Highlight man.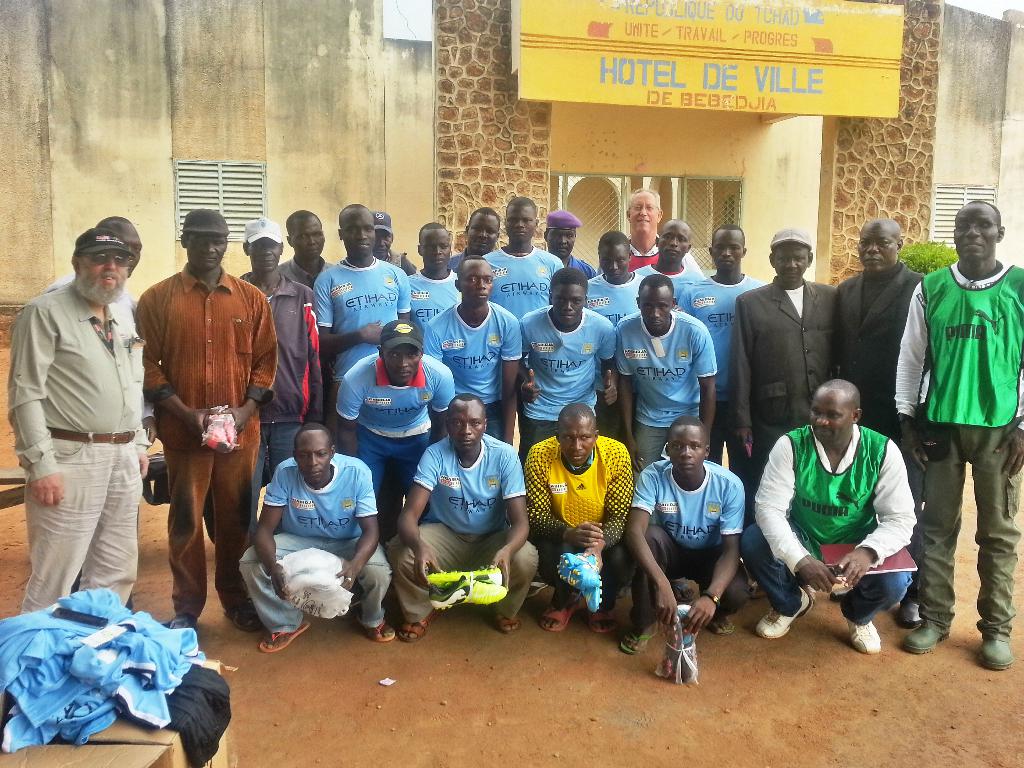
Highlighted region: box=[127, 211, 266, 644].
